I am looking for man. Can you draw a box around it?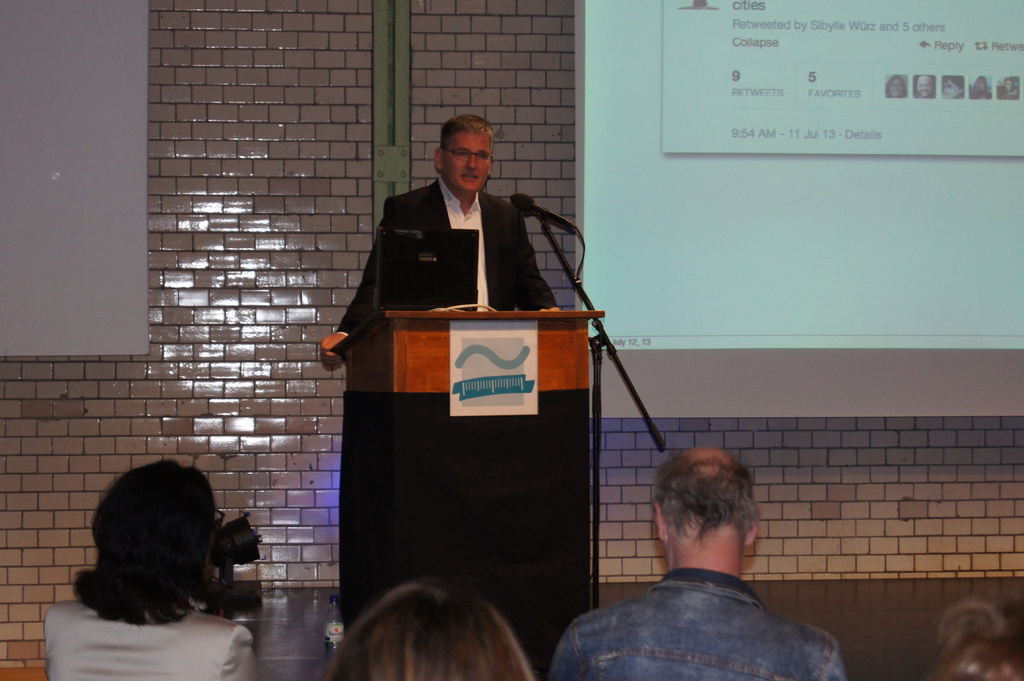
Sure, the bounding box is BBox(559, 460, 858, 677).
